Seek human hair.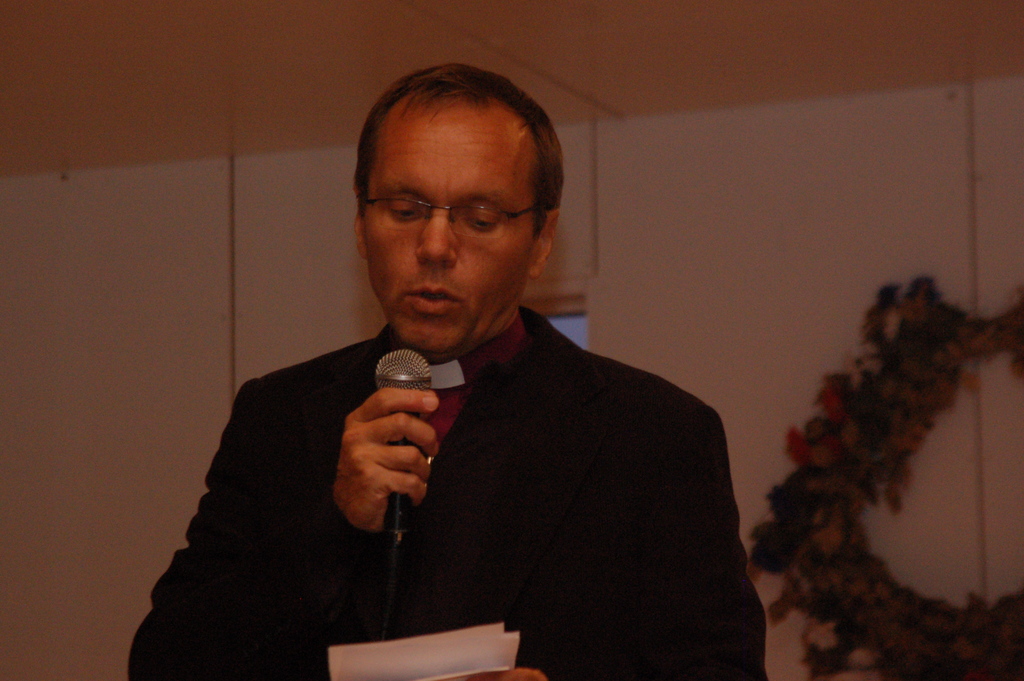
346,75,548,231.
